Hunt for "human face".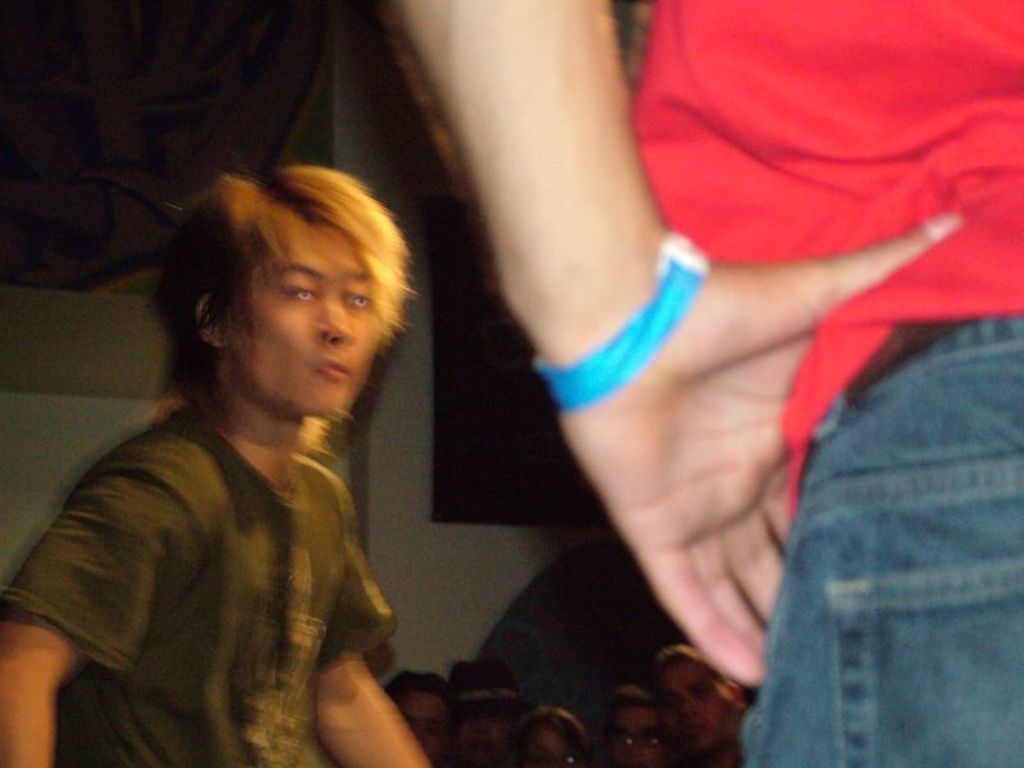
Hunted down at [left=219, top=221, right=381, bottom=415].
